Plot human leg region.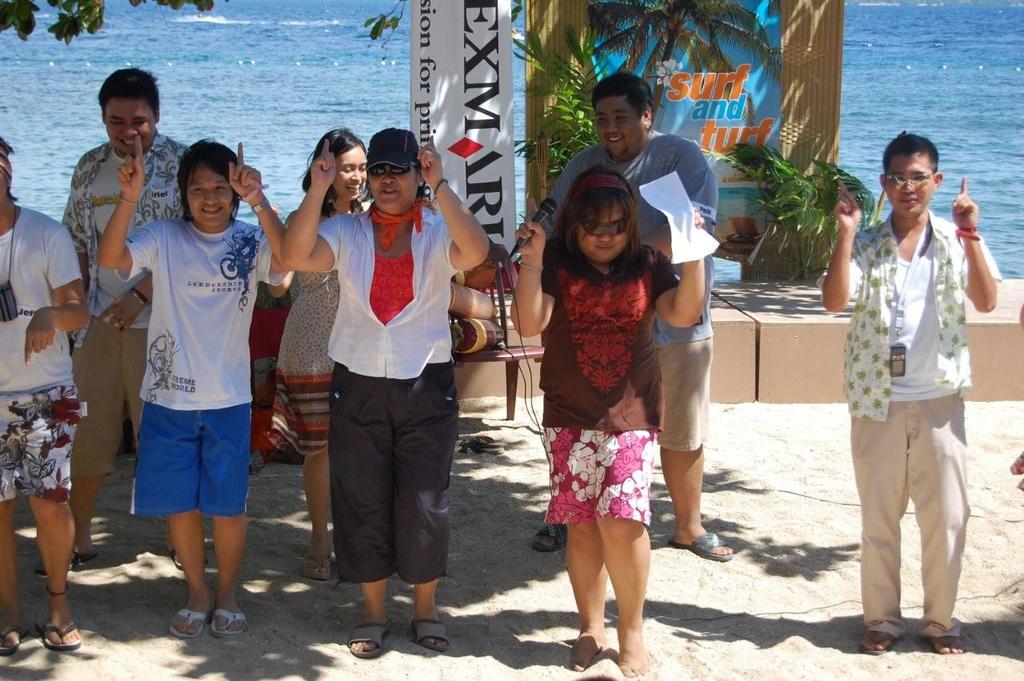
Plotted at rect(661, 313, 729, 555).
